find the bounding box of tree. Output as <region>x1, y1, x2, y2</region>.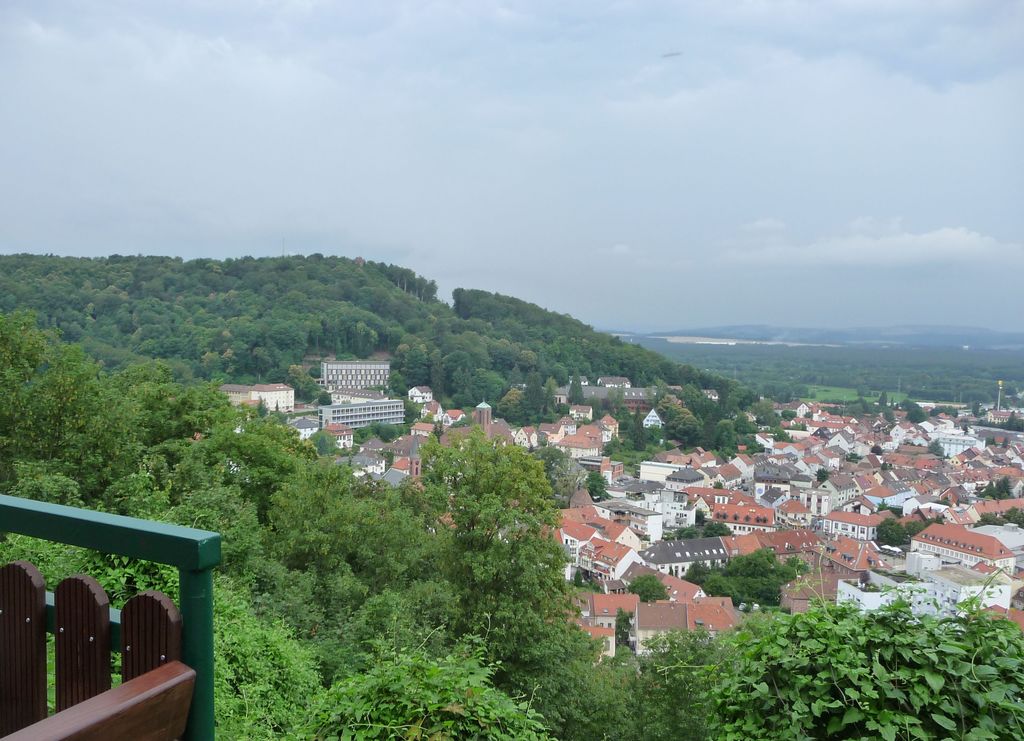
<region>265, 363, 290, 387</region>.
